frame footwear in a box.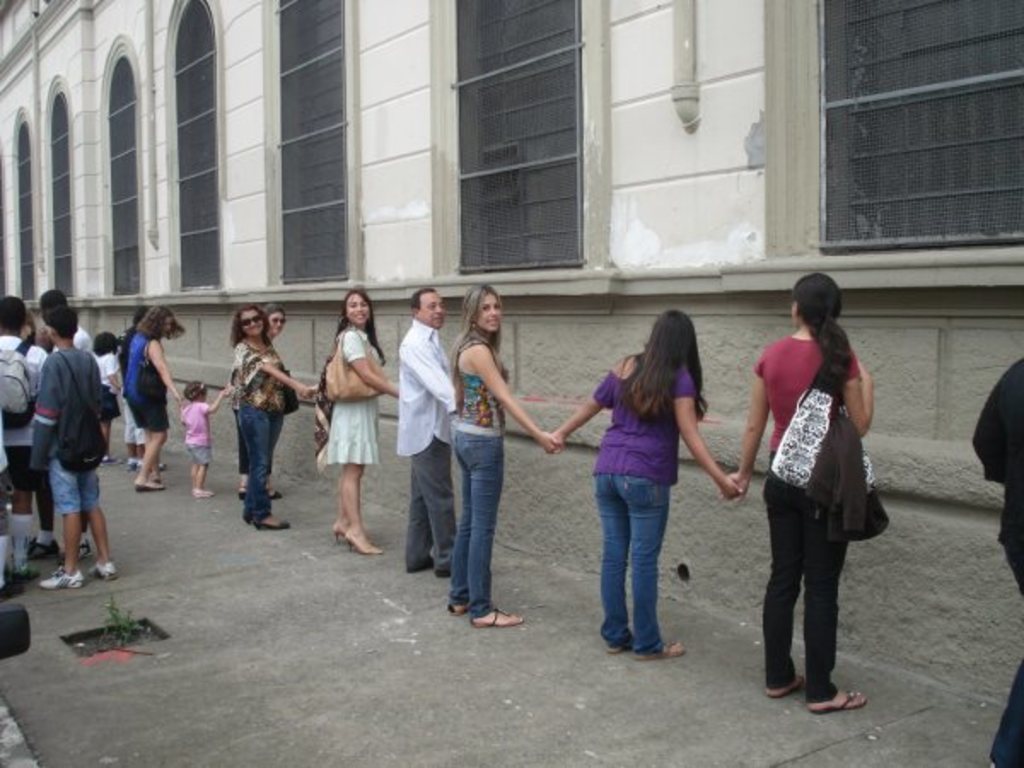
193 486 218 498.
